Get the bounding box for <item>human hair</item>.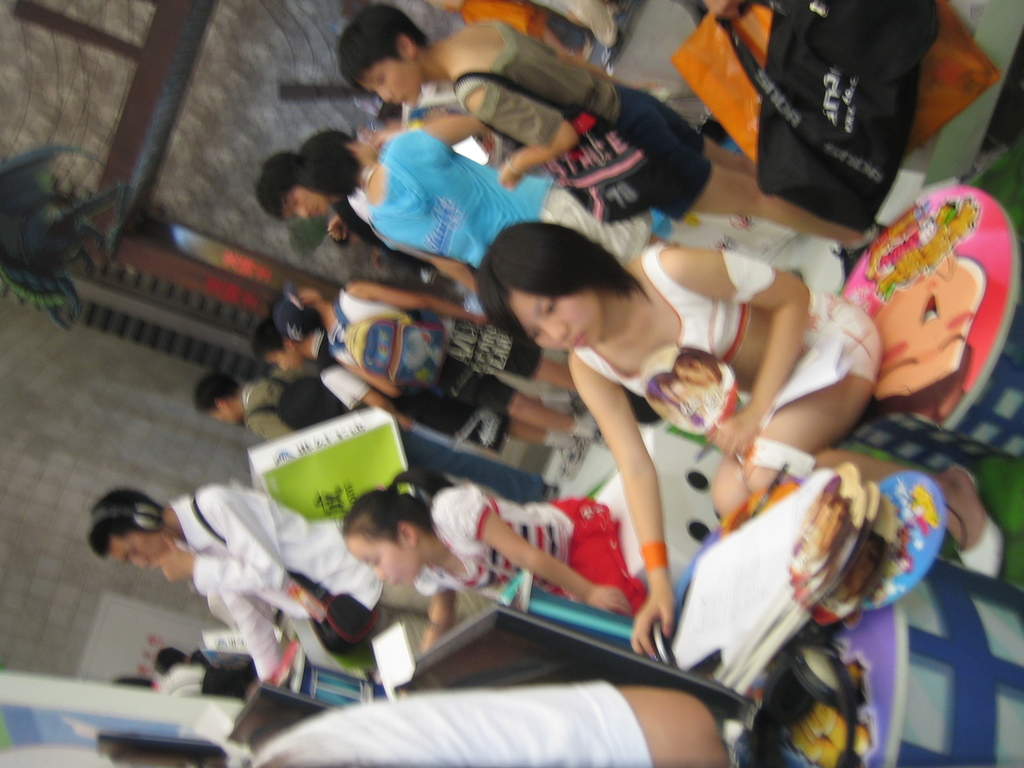
[left=297, top=130, right=362, bottom=193].
